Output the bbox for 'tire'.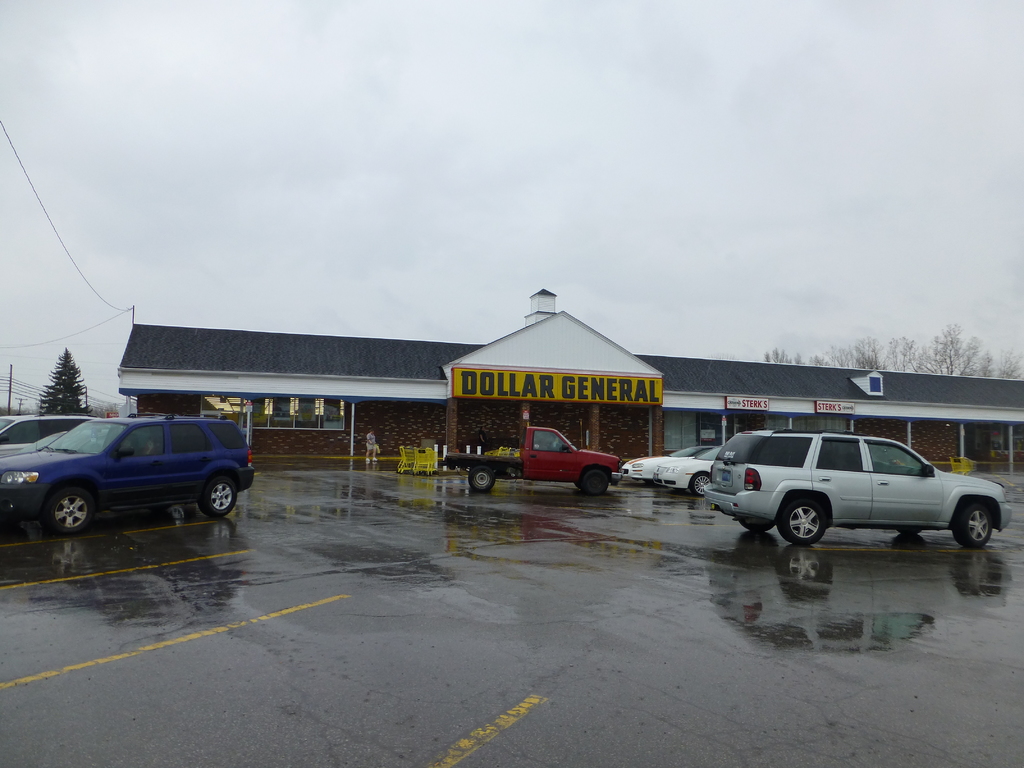
780, 499, 826, 545.
